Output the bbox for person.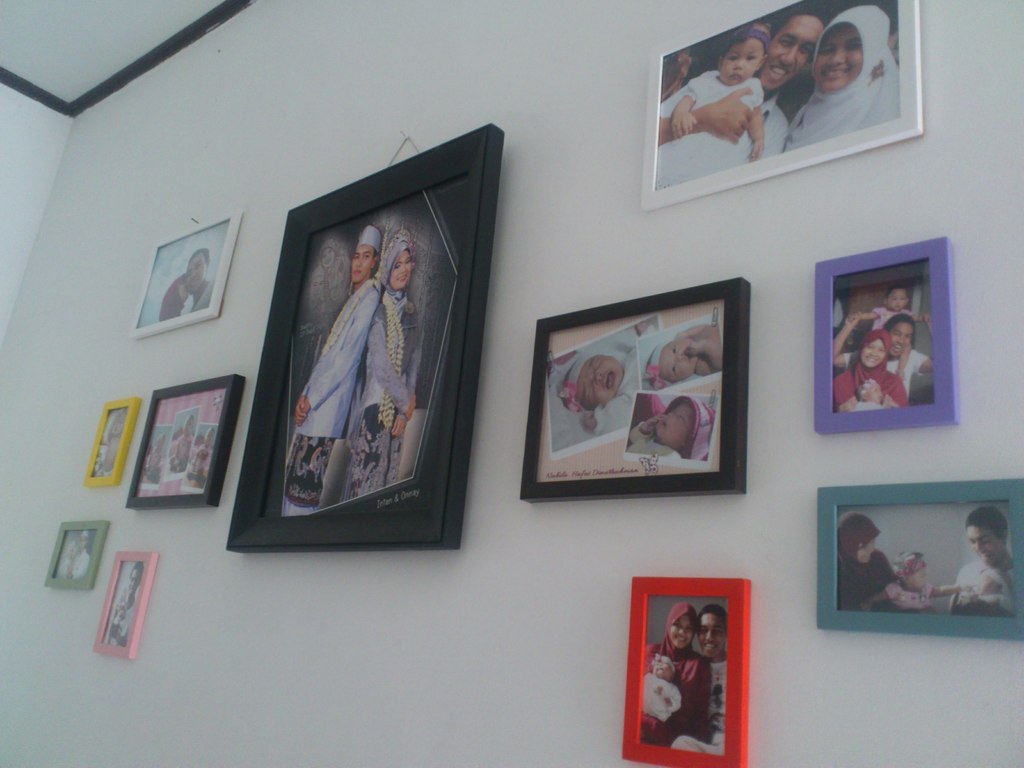
642:323:724:392.
